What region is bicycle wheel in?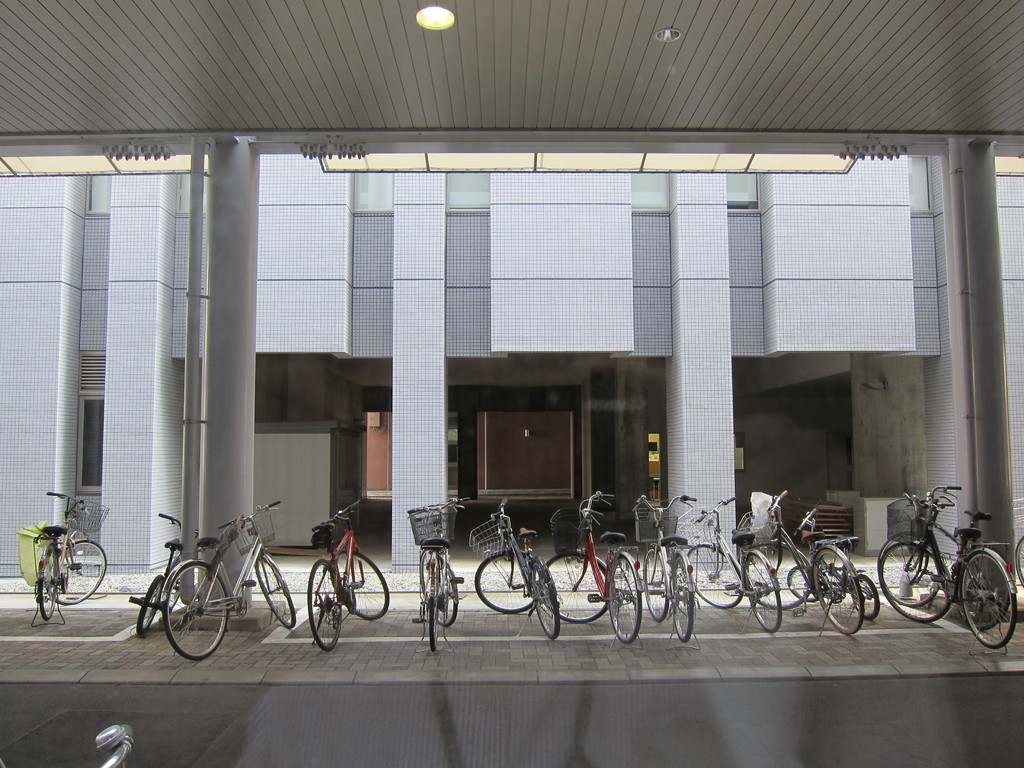
bbox=[787, 567, 822, 604].
